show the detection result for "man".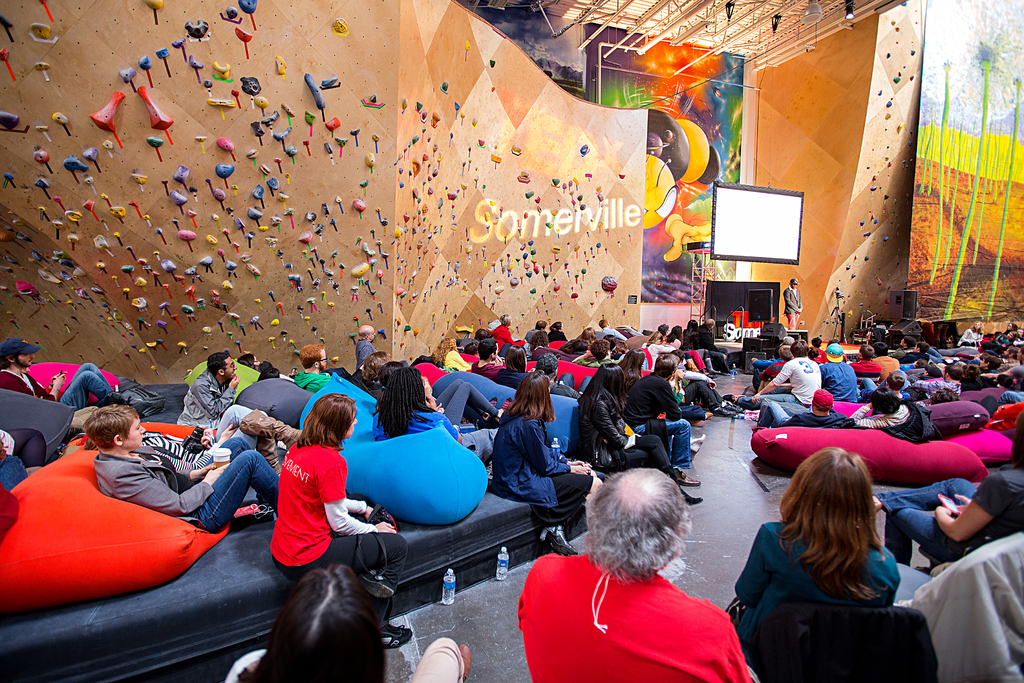
box(895, 343, 931, 365).
